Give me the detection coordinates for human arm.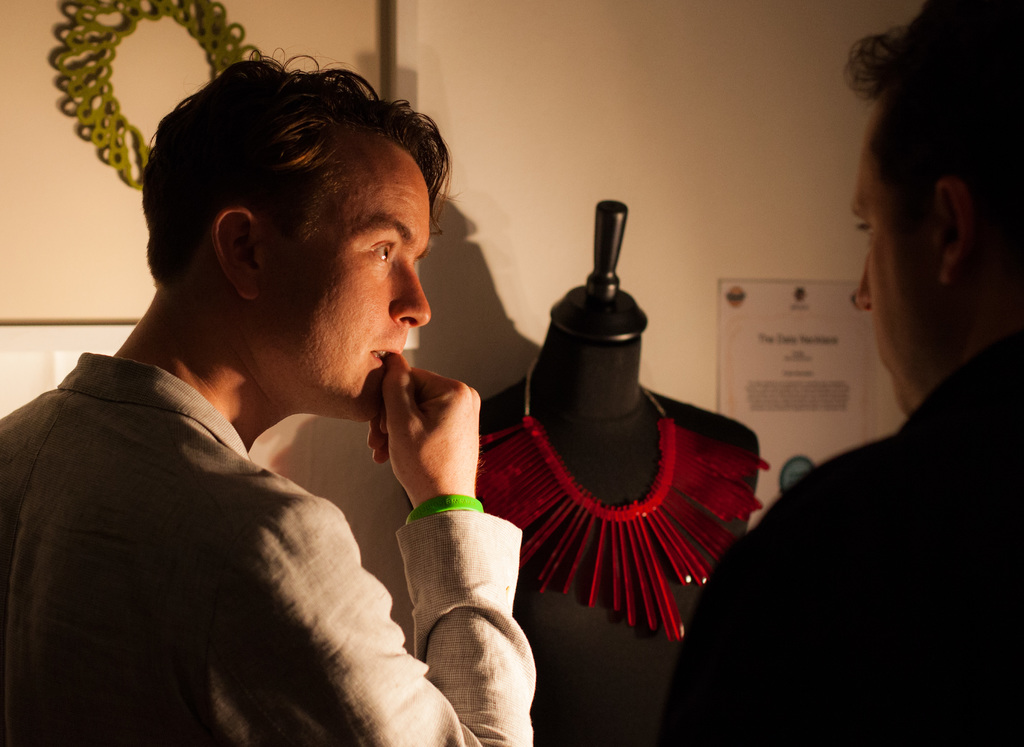
(230, 346, 532, 746).
